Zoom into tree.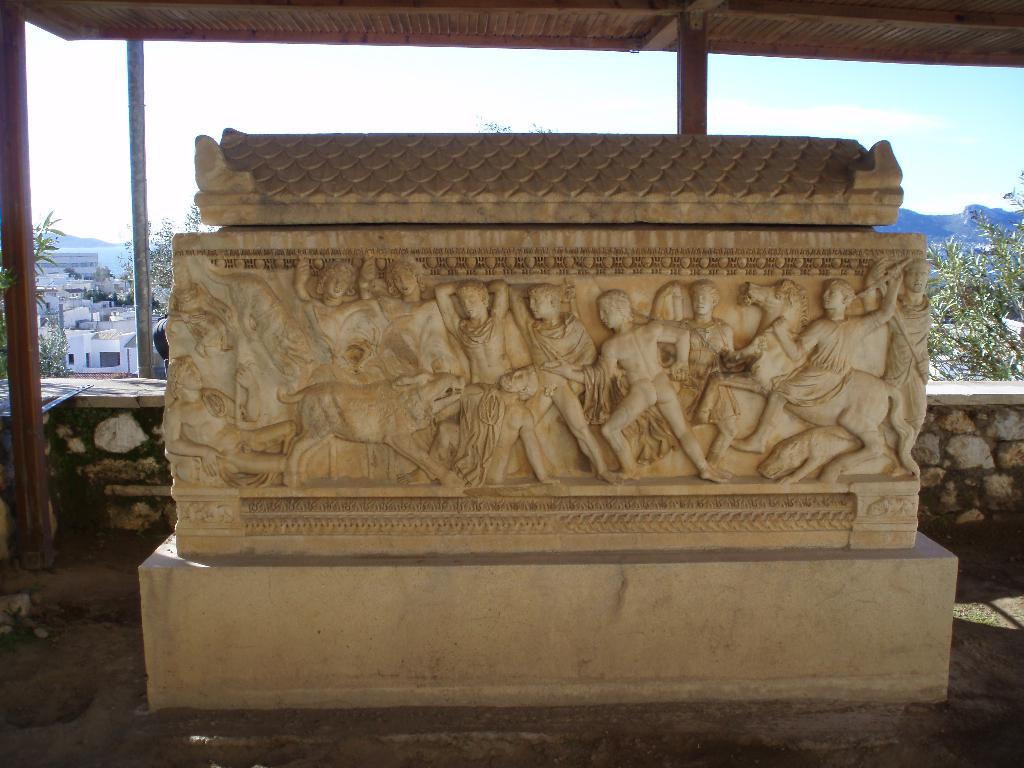
Zoom target: 115/197/212/324.
